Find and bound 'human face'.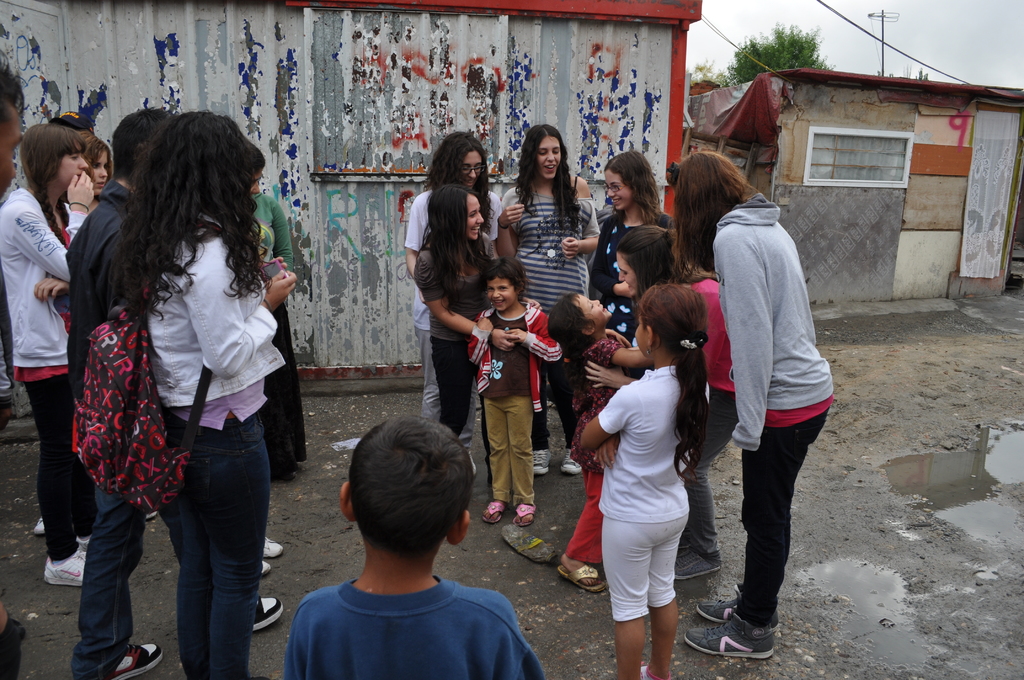
Bound: 90,153,109,198.
